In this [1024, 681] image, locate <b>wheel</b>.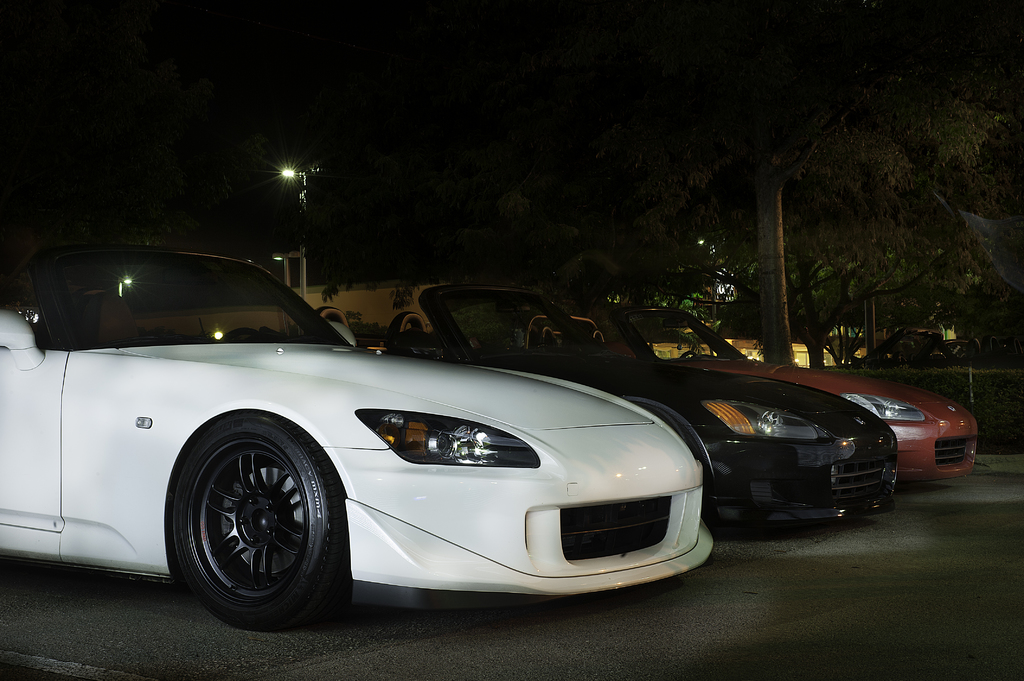
Bounding box: {"x1": 177, "y1": 429, "x2": 328, "y2": 613}.
